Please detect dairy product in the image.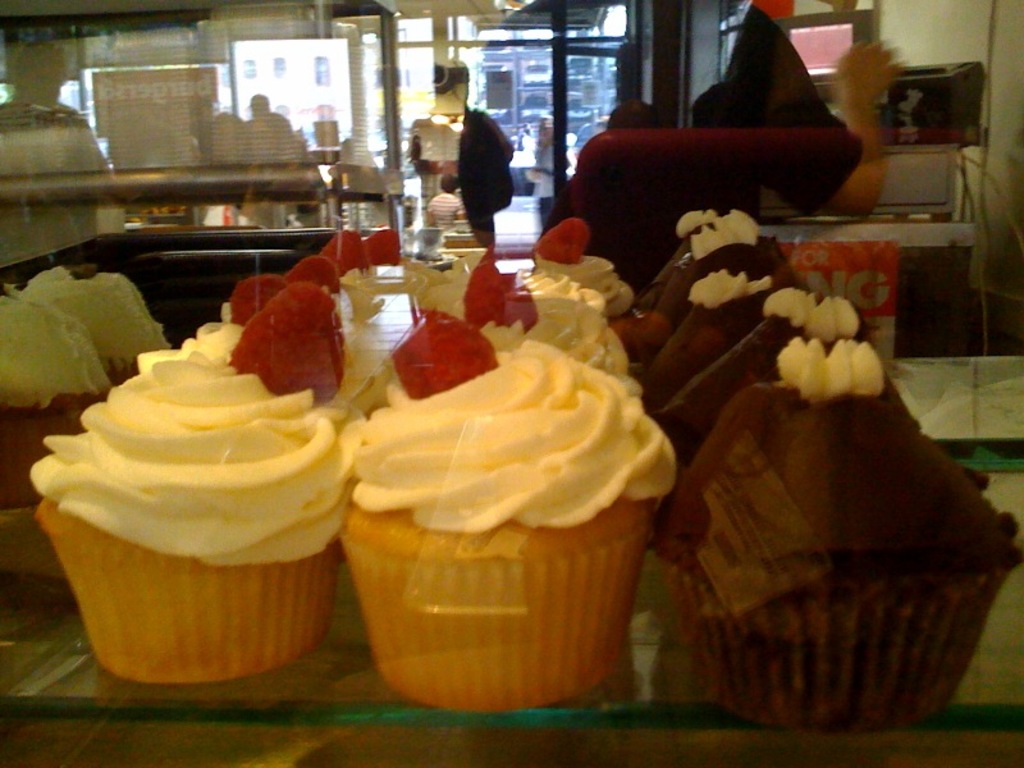
<region>650, 285, 931, 462</region>.
